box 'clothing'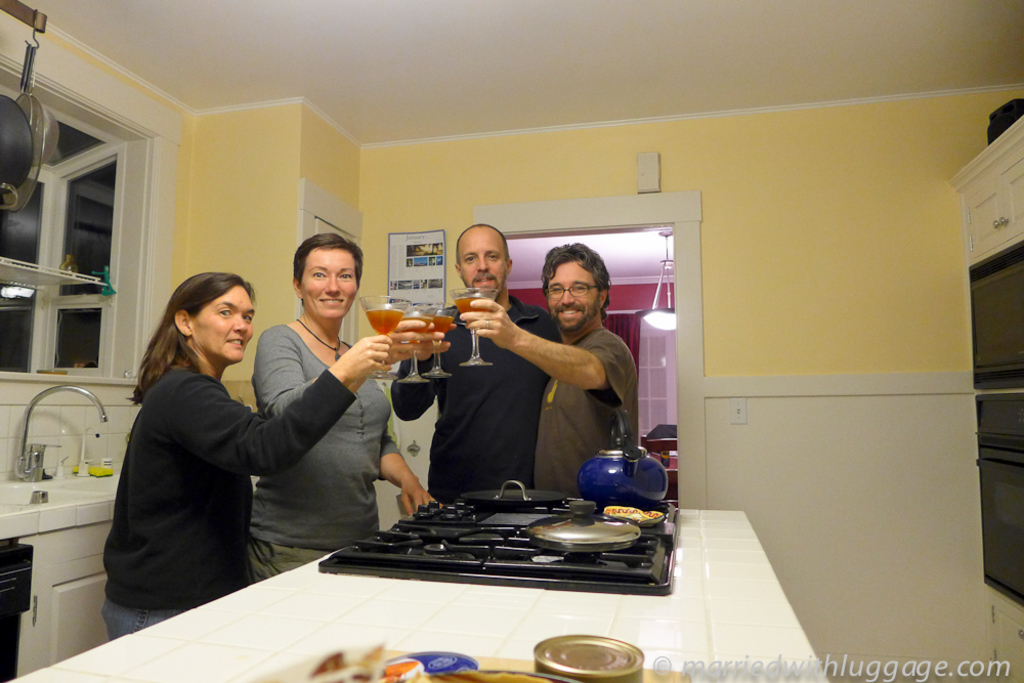
(256,325,395,544)
